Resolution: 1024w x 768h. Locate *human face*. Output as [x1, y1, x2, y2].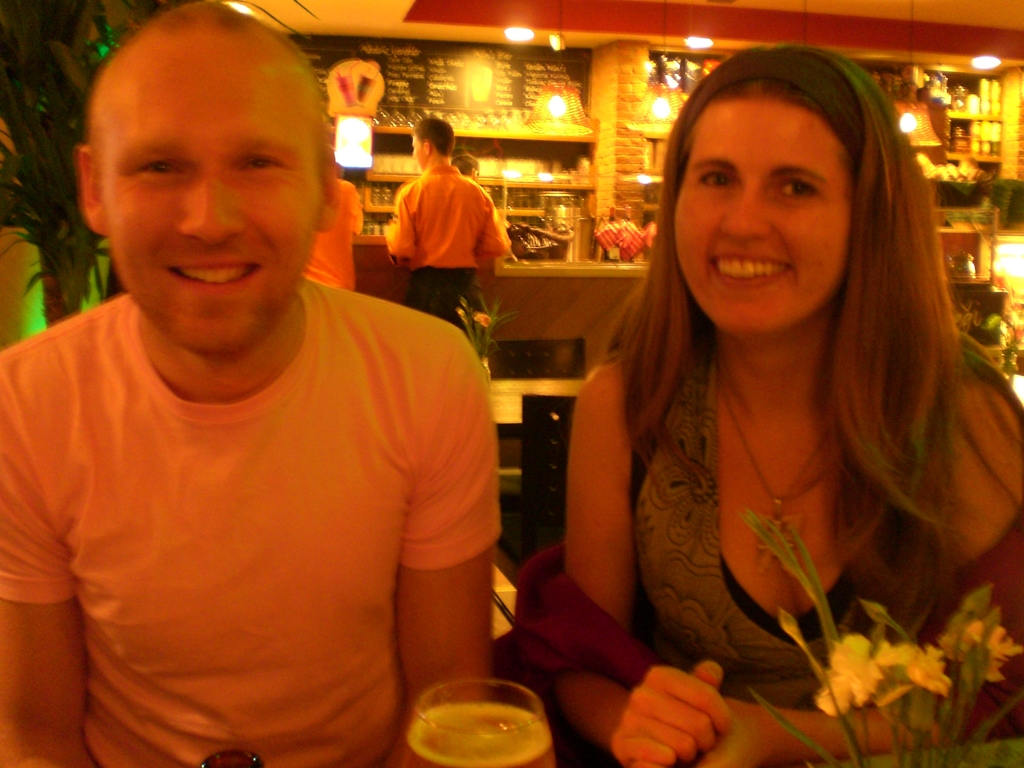
[674, 95, 851, 333].
